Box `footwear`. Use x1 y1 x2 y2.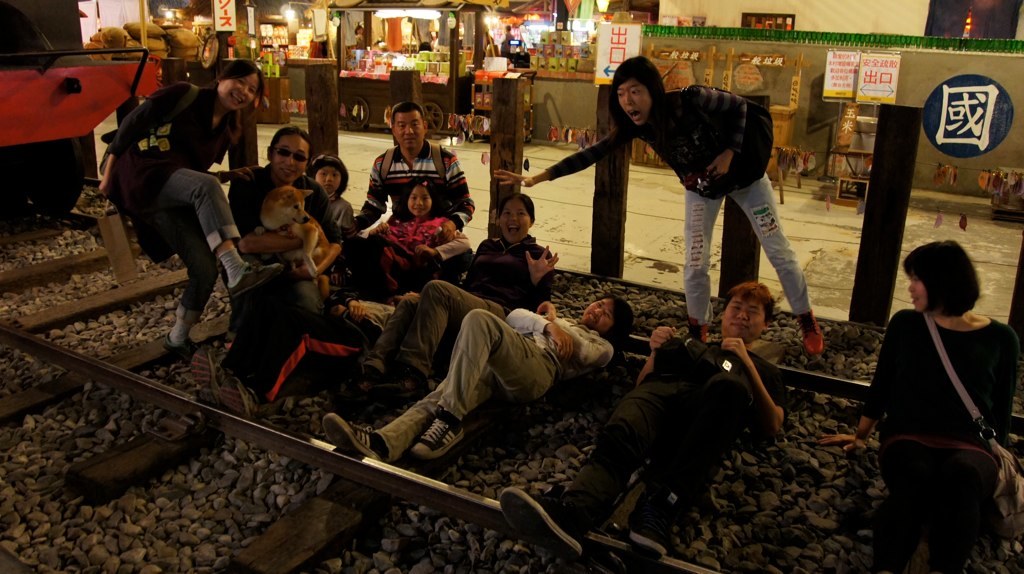
319 411 392 469.
